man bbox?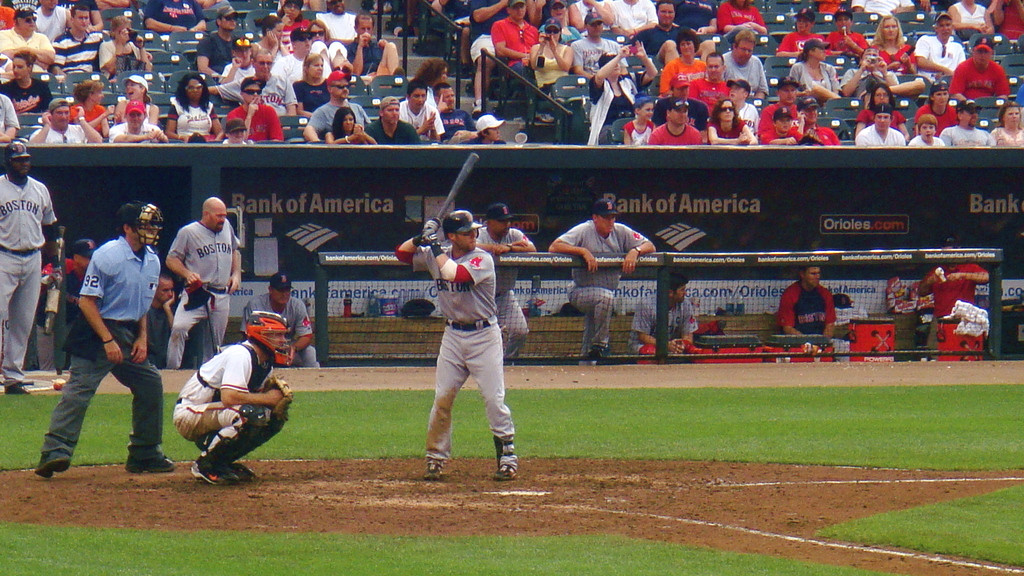
x1=474 y1=0 x2=511 y2=117
